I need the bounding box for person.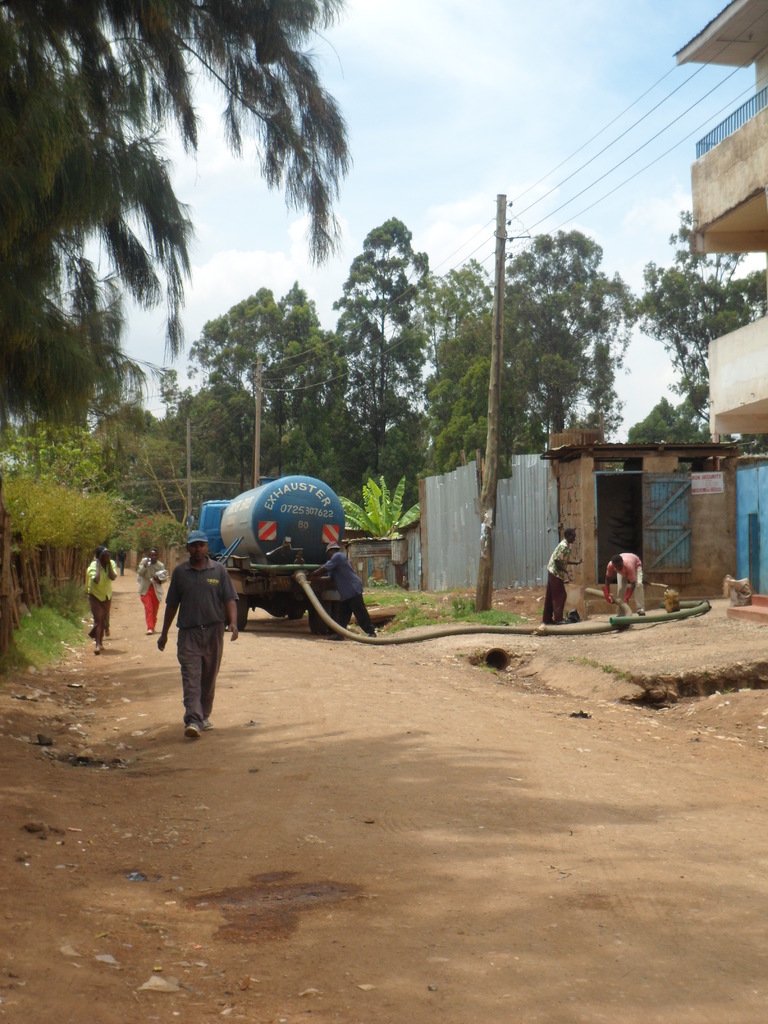
Here it is: Rect(88, 550, 124, 652).
